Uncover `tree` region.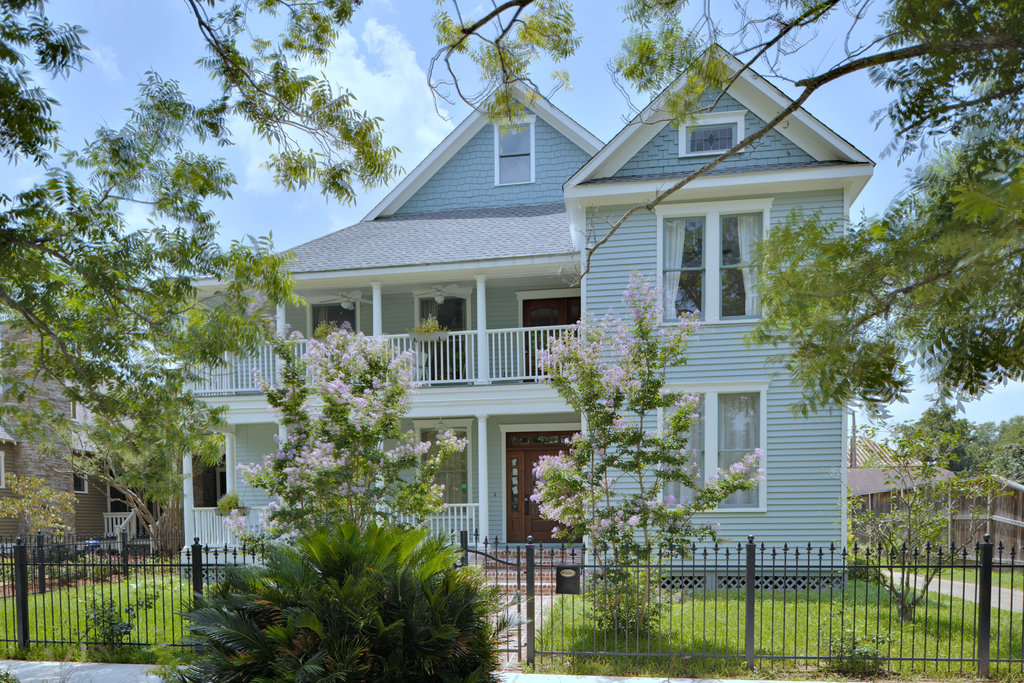
Uncovered: Rect(184, 0, 1023, 418).
